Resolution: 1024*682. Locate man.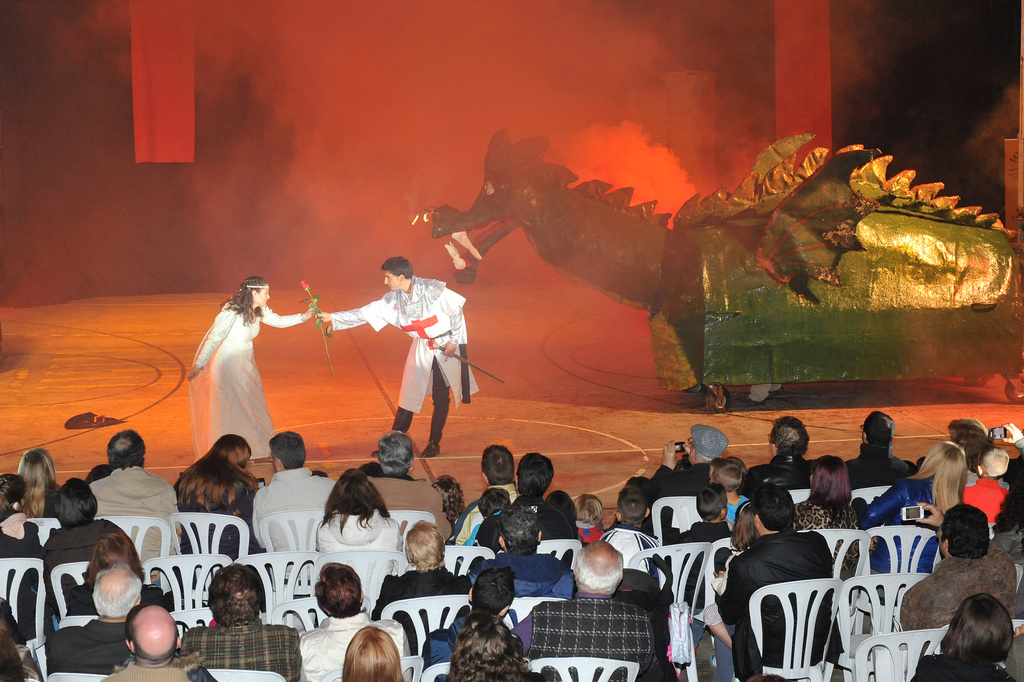
<region>306, 252, 477, 462</region>.
